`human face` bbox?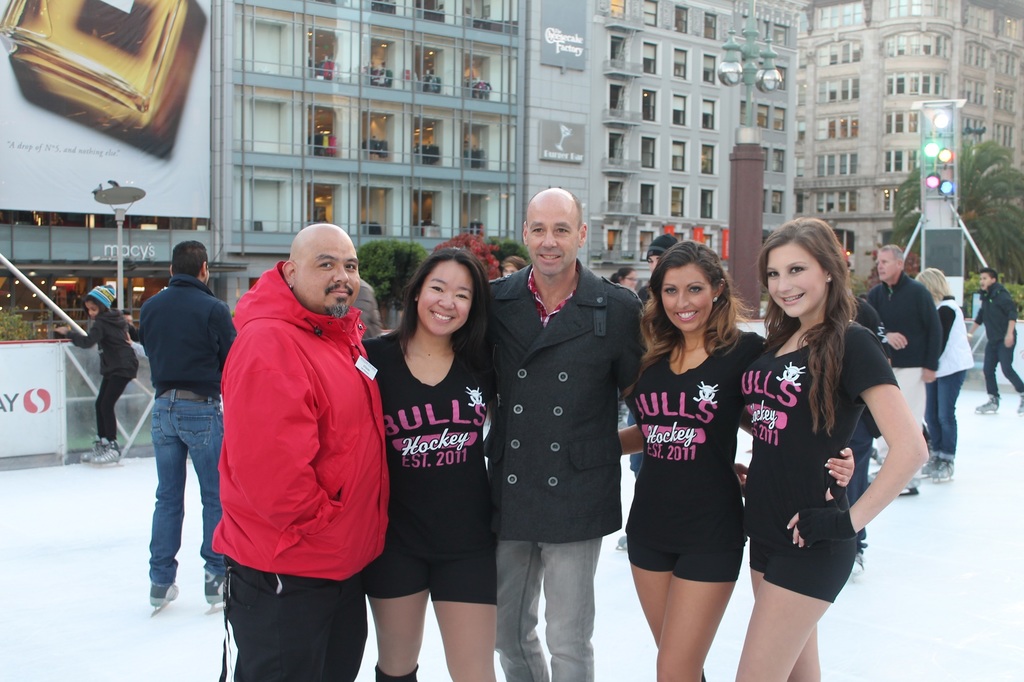
[left=646, top=254, right=659, bottom=273]
